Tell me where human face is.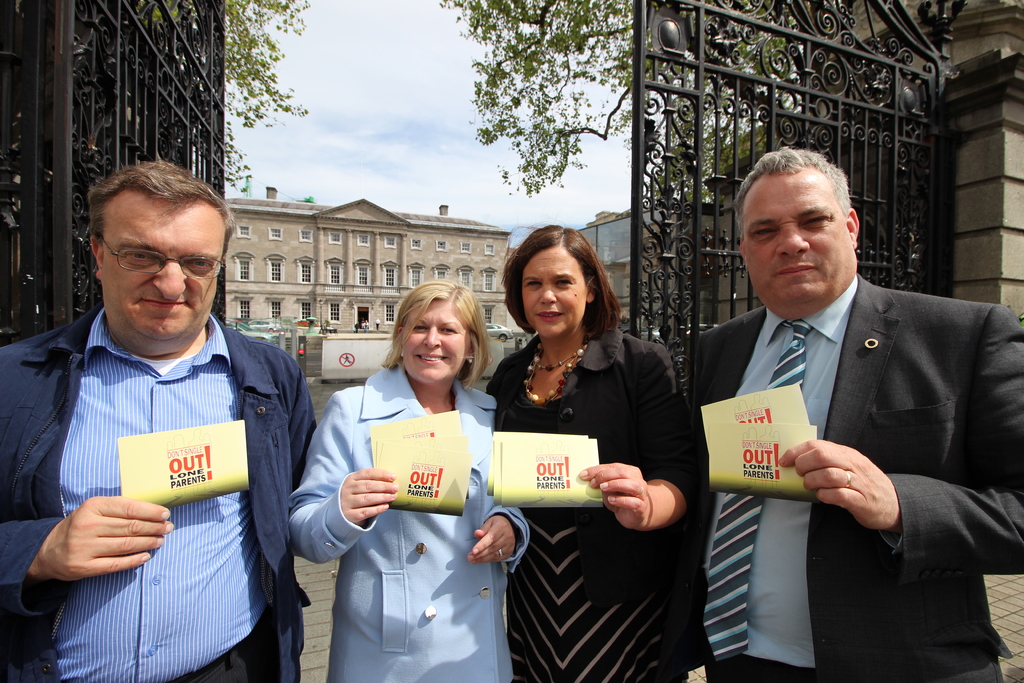
human face is at <box>740,172,862,312</box>.
